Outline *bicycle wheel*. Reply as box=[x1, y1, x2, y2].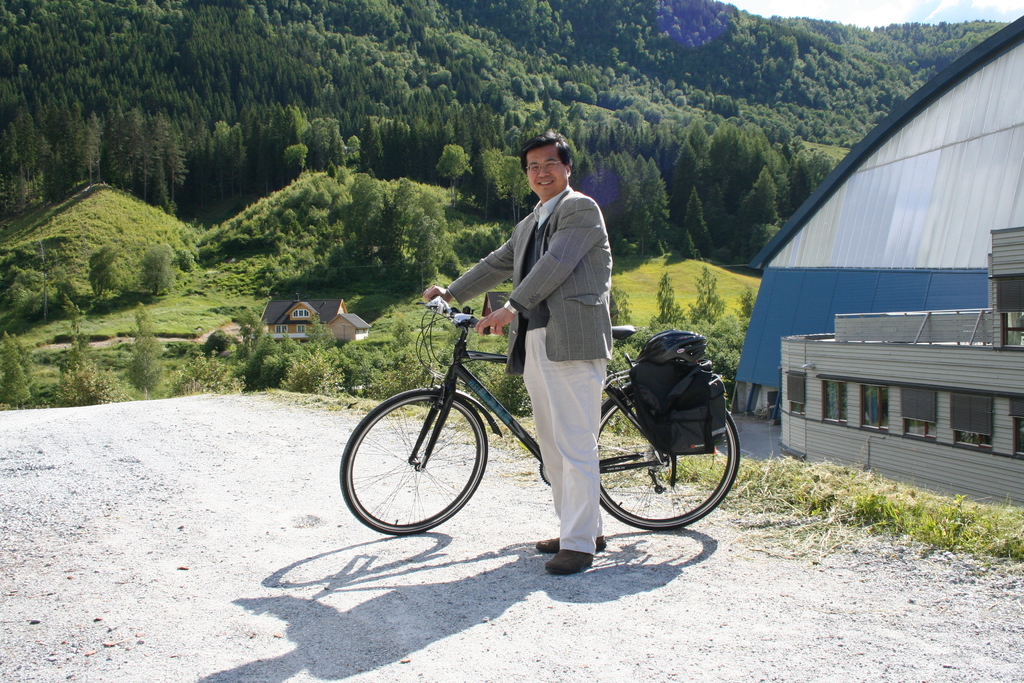
box=[342, 389, 486, 536].
